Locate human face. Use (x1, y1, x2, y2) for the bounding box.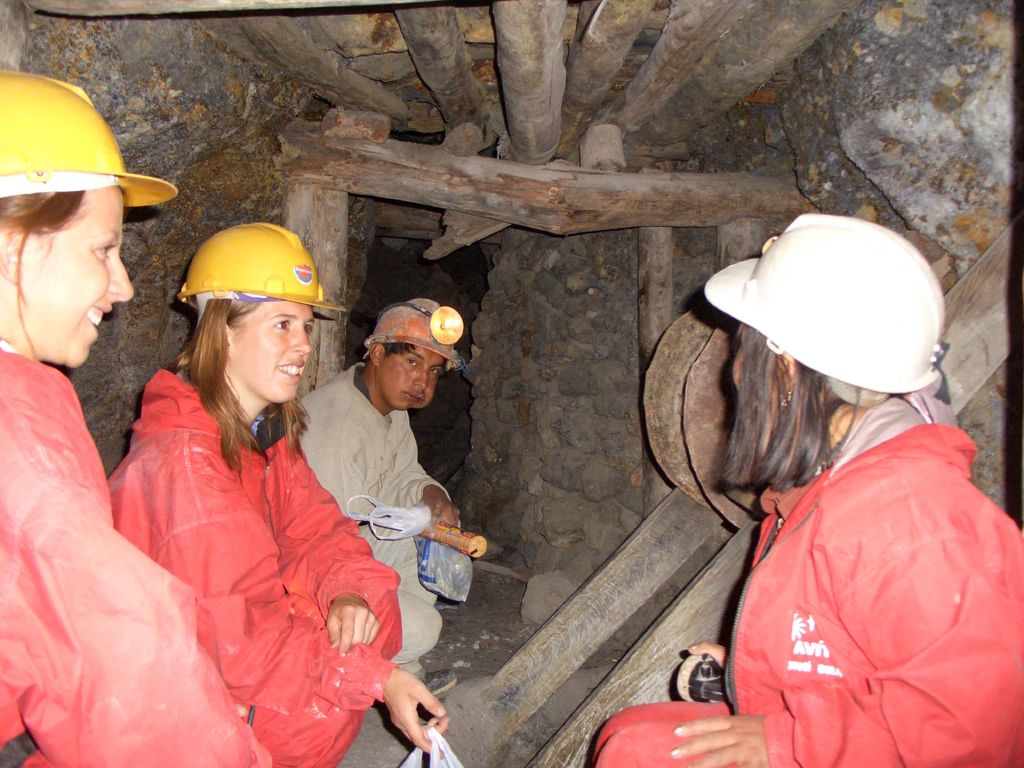
(230, 300, 313, 402).
